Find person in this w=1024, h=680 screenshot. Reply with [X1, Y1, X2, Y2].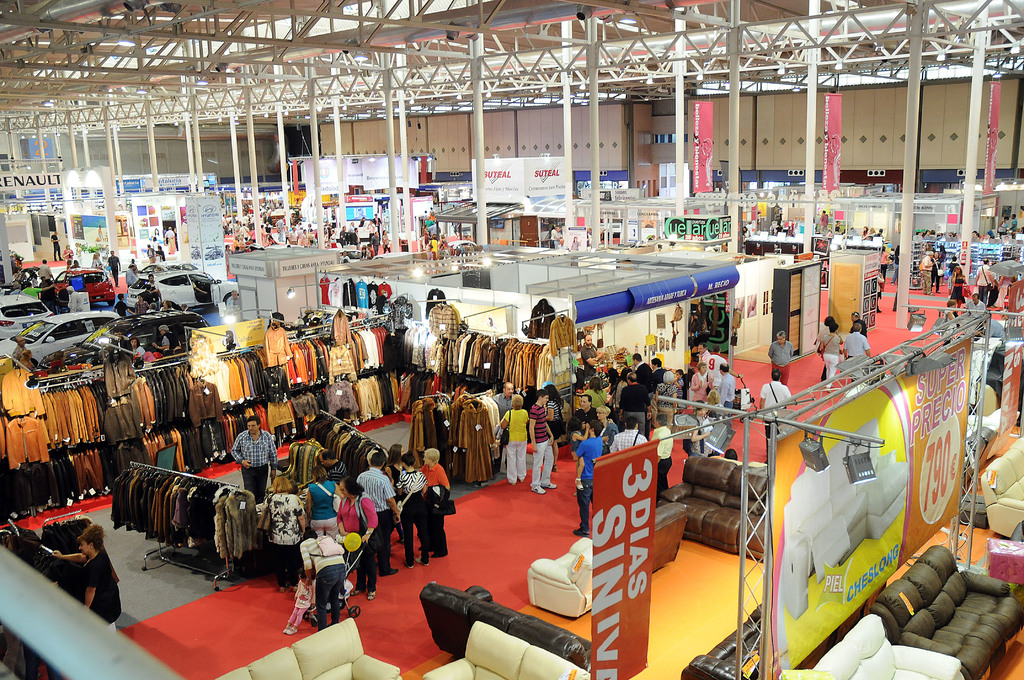
[52, 521, 115, 635].
